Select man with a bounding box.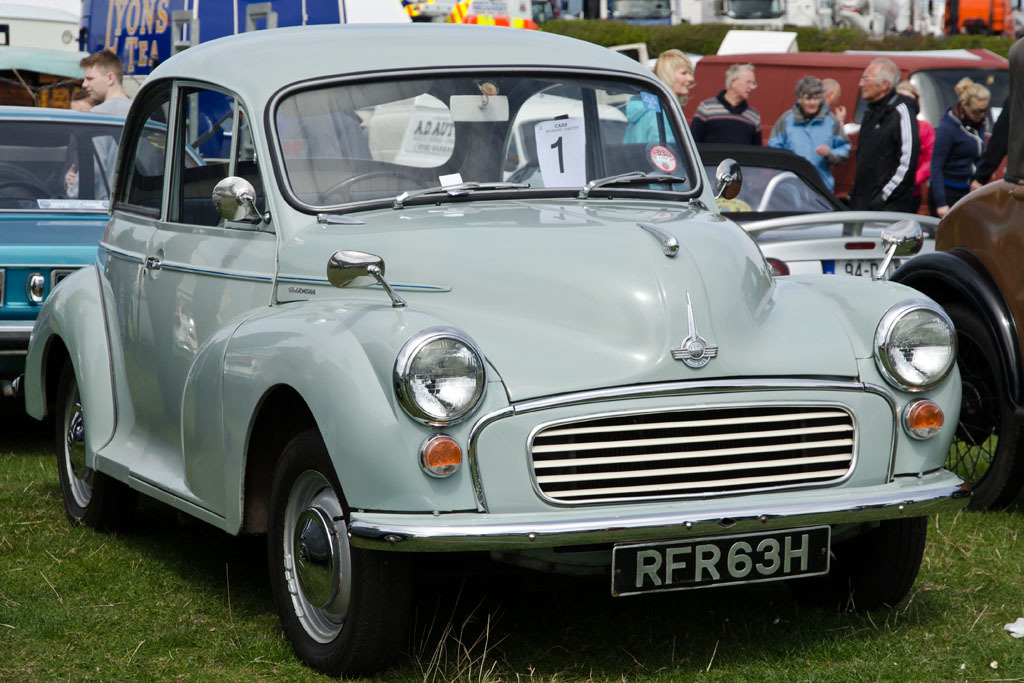
bbox(689, 63, 763, 155).
